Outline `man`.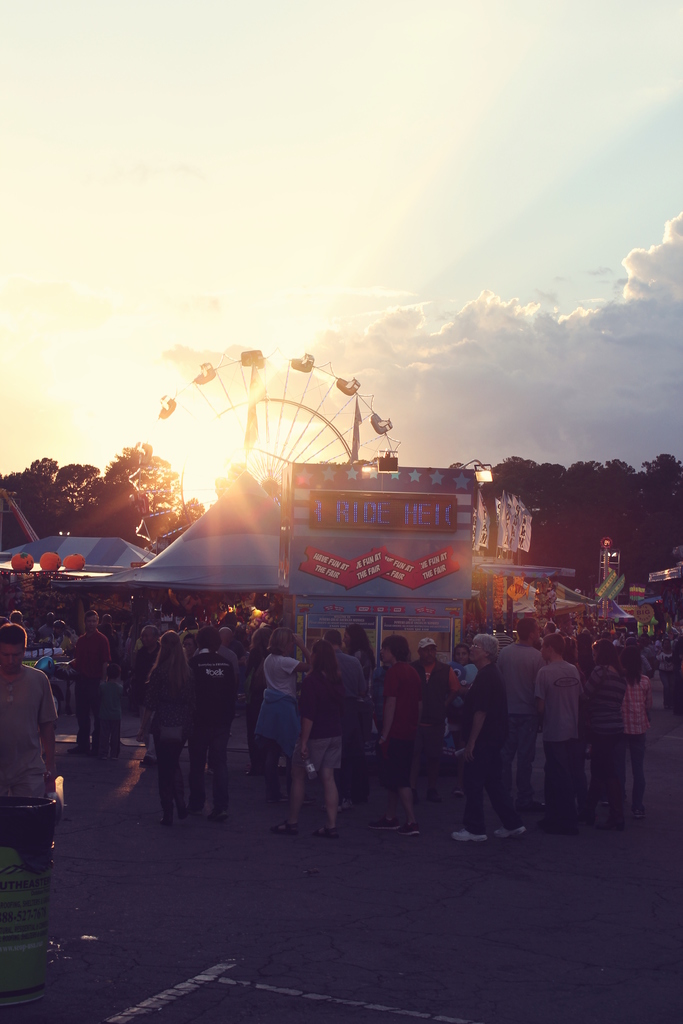
Outline: l=324, t=629, r=373, b=810.
